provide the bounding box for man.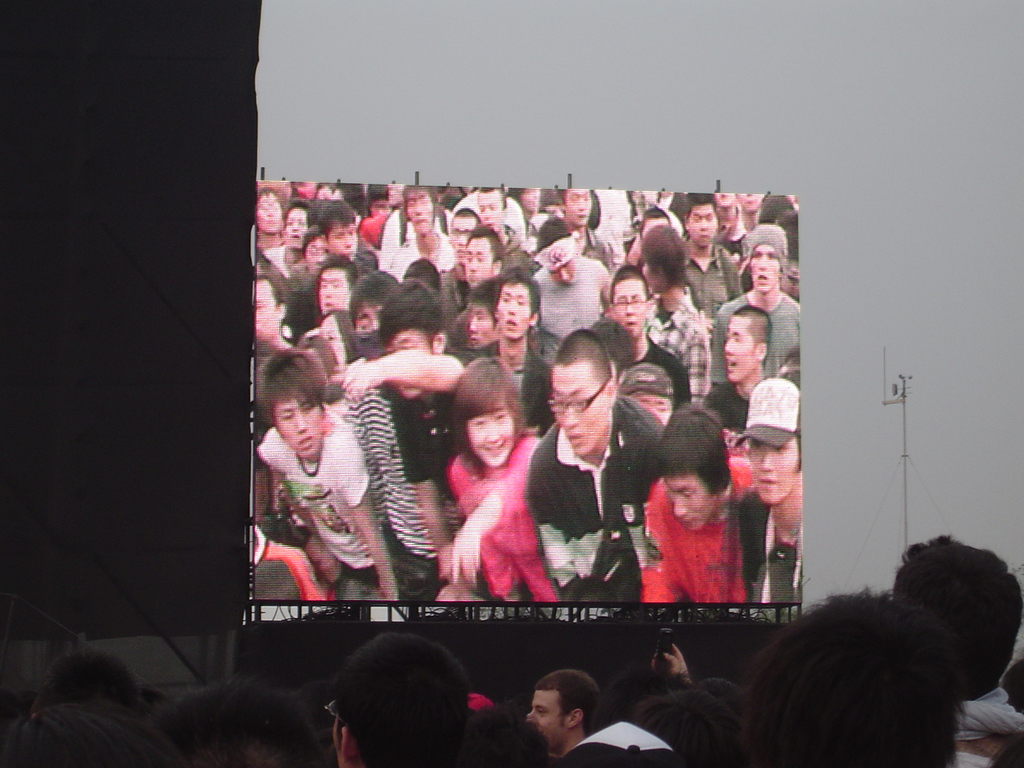
box=[252, 183, 285, 253].
